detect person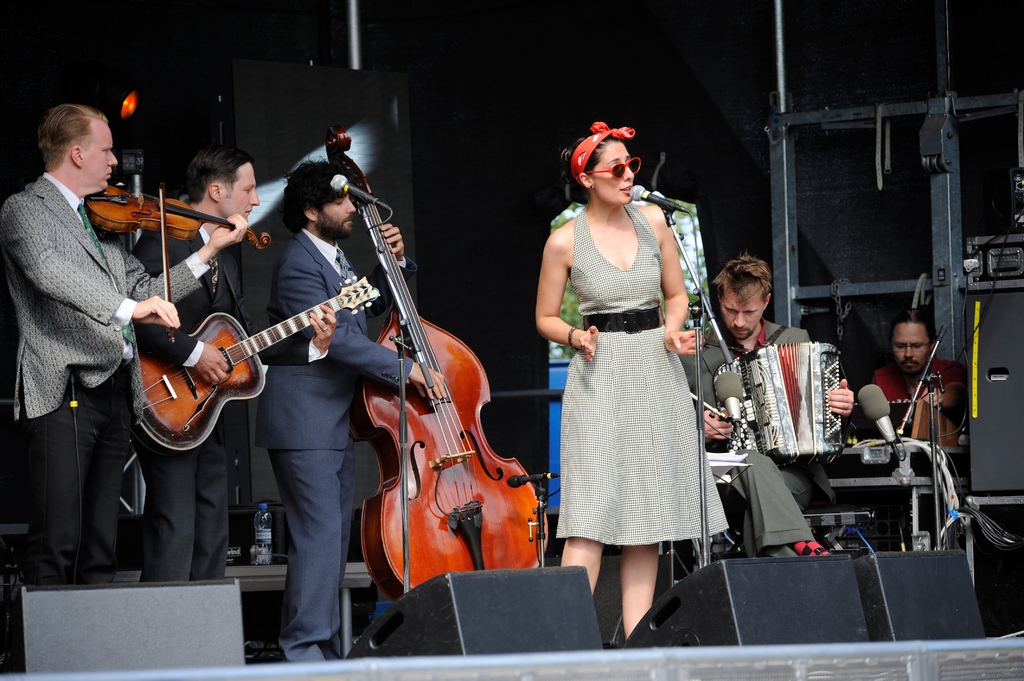
(863,312,994,476)
